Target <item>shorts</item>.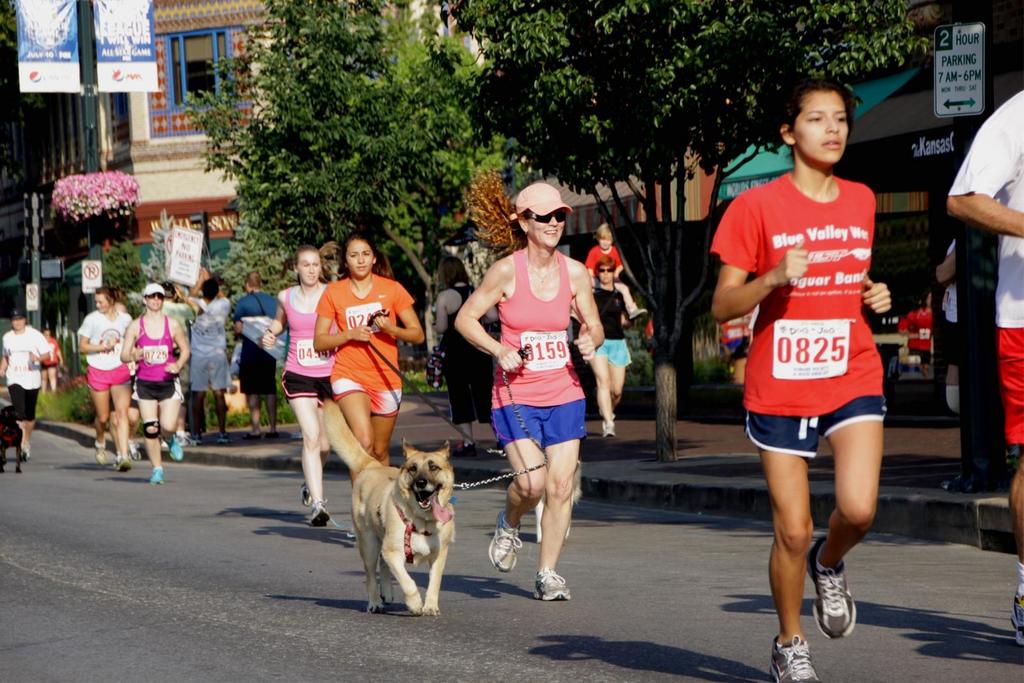
Target region: Rect(231, 339, 280, 392).
